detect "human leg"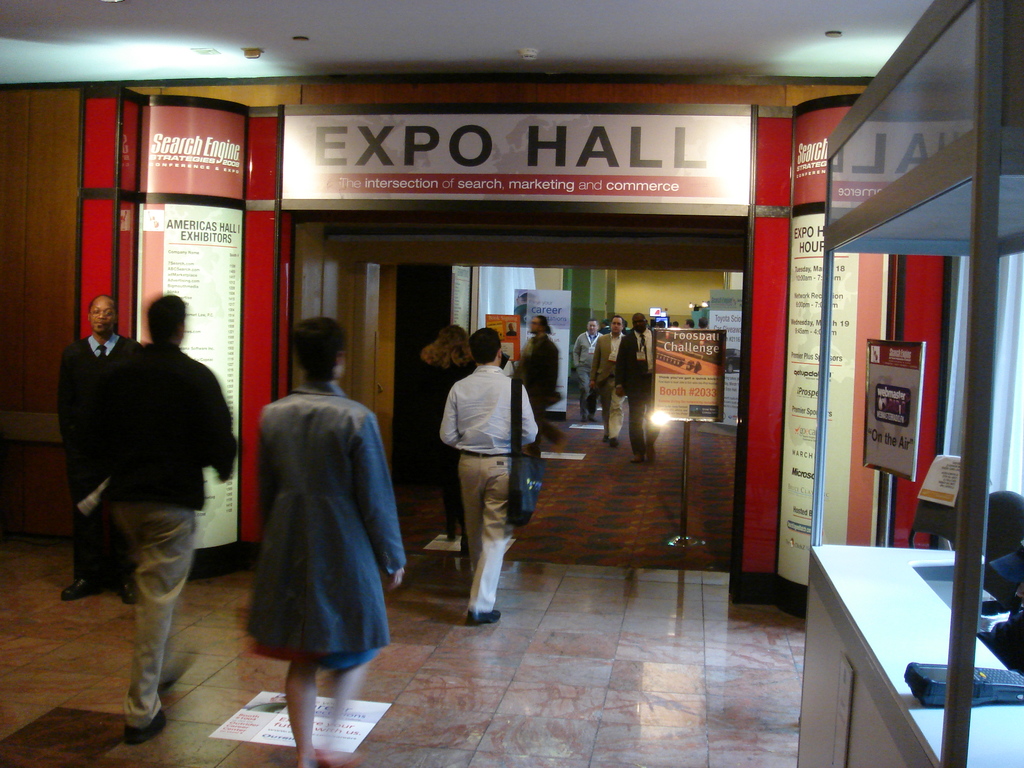
l=286, t=662, r=317, b=766
